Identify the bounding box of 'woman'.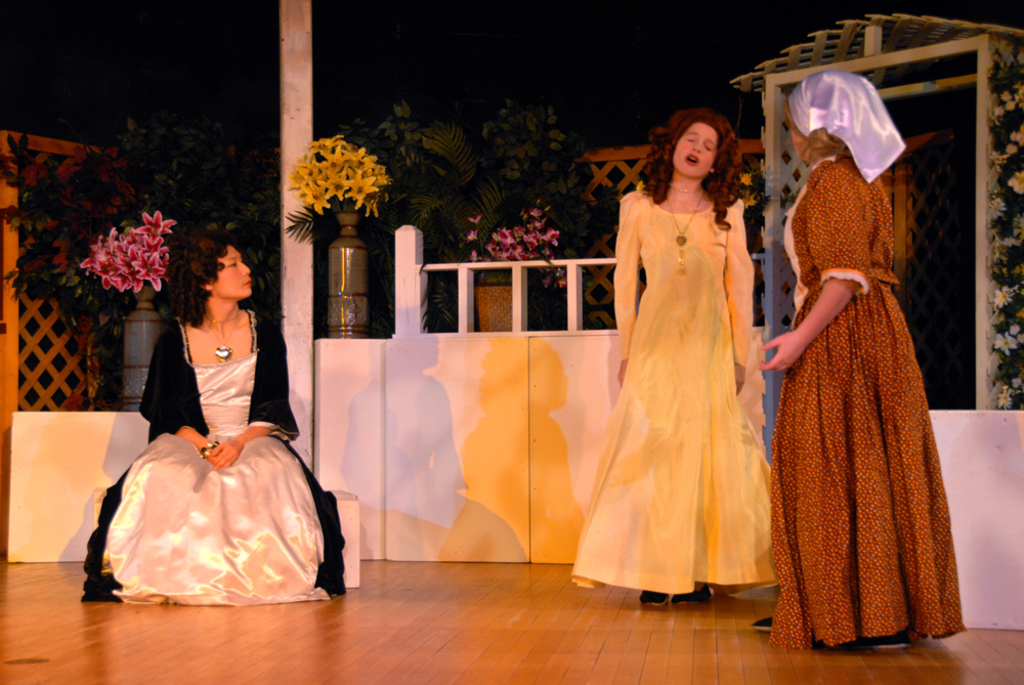
bbox=[751, 71, 968, 651].
